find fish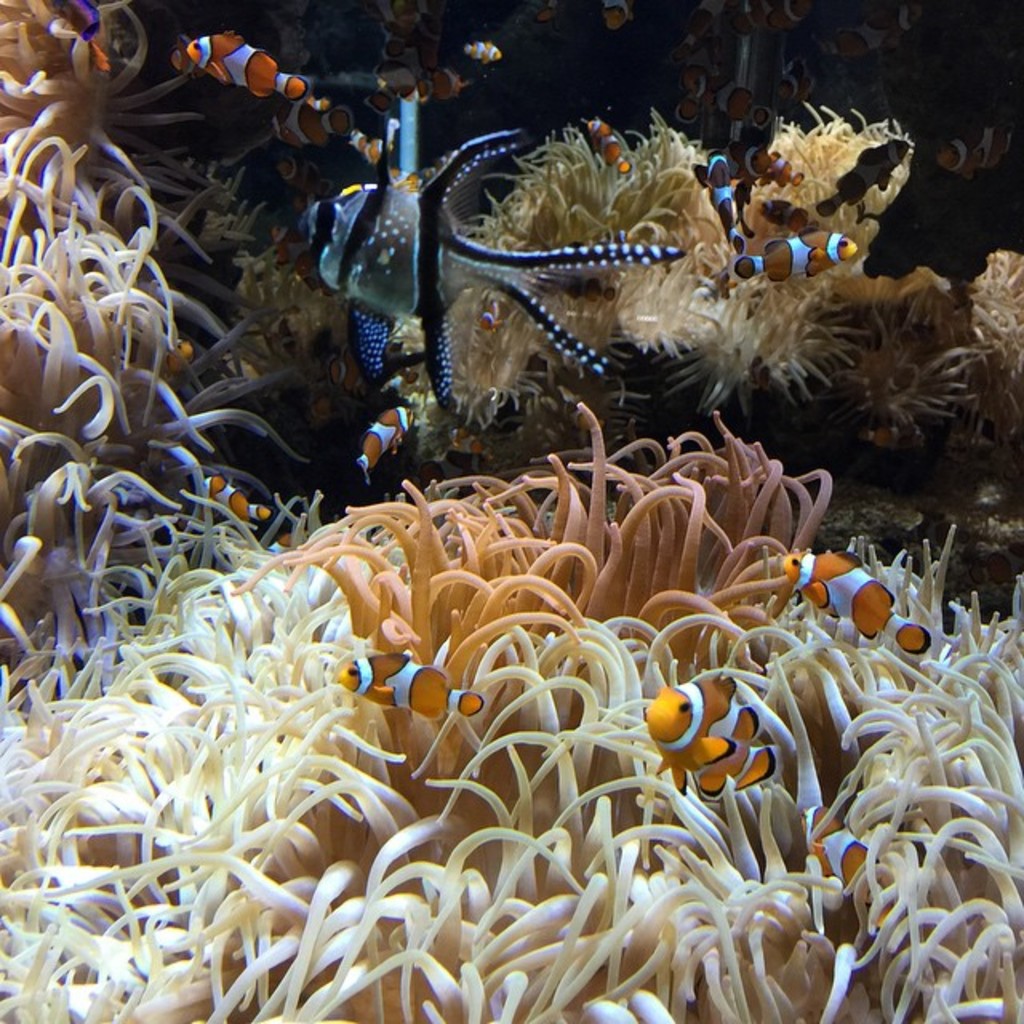
box=[718, 78, 776, 128]
